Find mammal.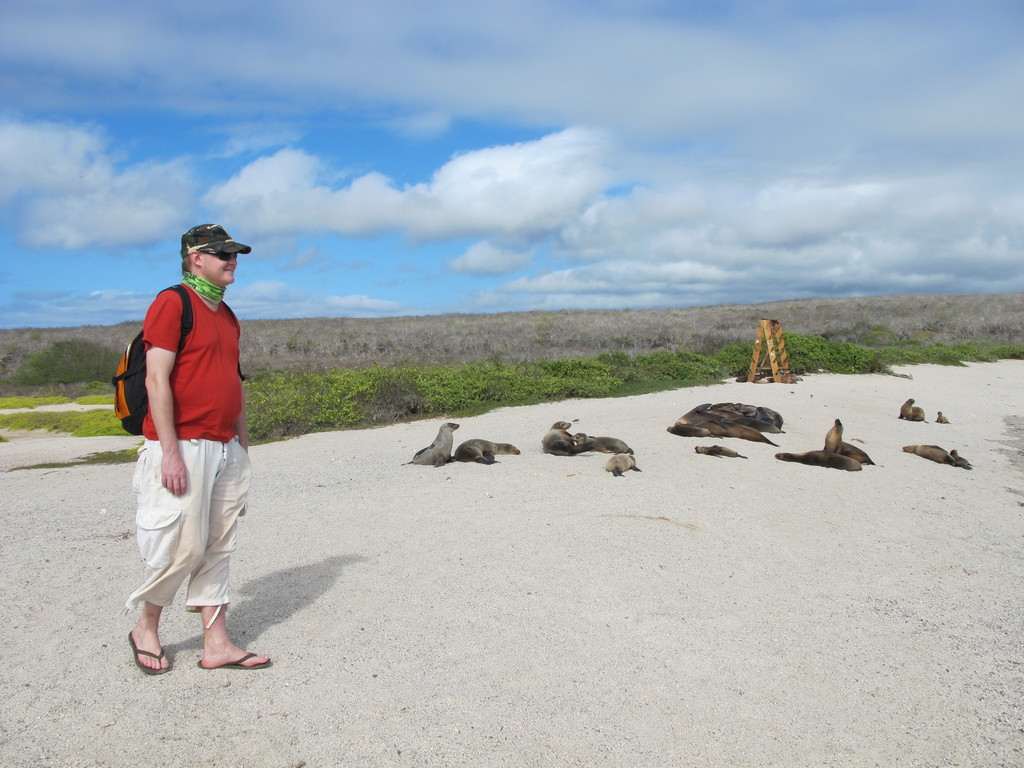
603 454 637 479.
